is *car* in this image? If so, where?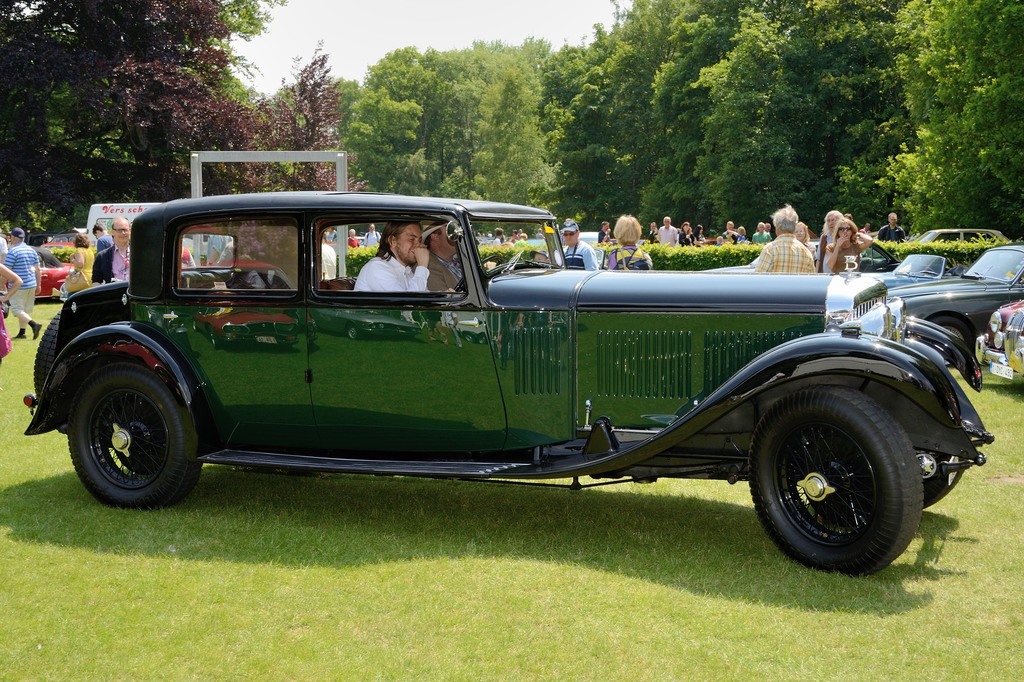
Yes, at bbox=[886, 240, 1023, 343].
